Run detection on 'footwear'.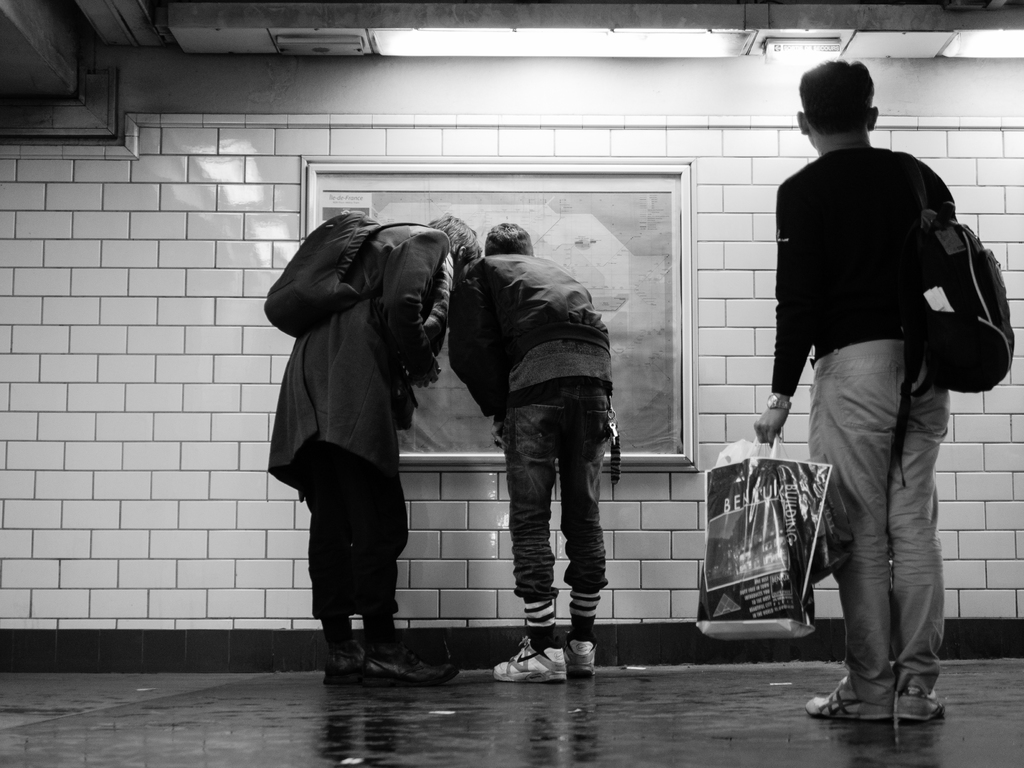
Result: {"x1": 896, "y1": 679, "x2": 943, "y2": 720}.
